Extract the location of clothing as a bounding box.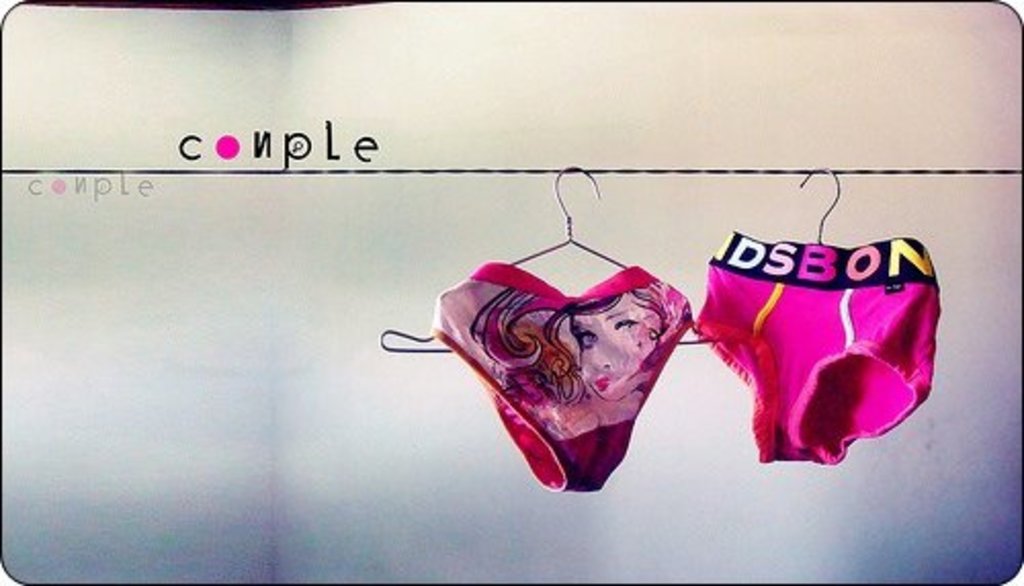
(461,281,696,488).
